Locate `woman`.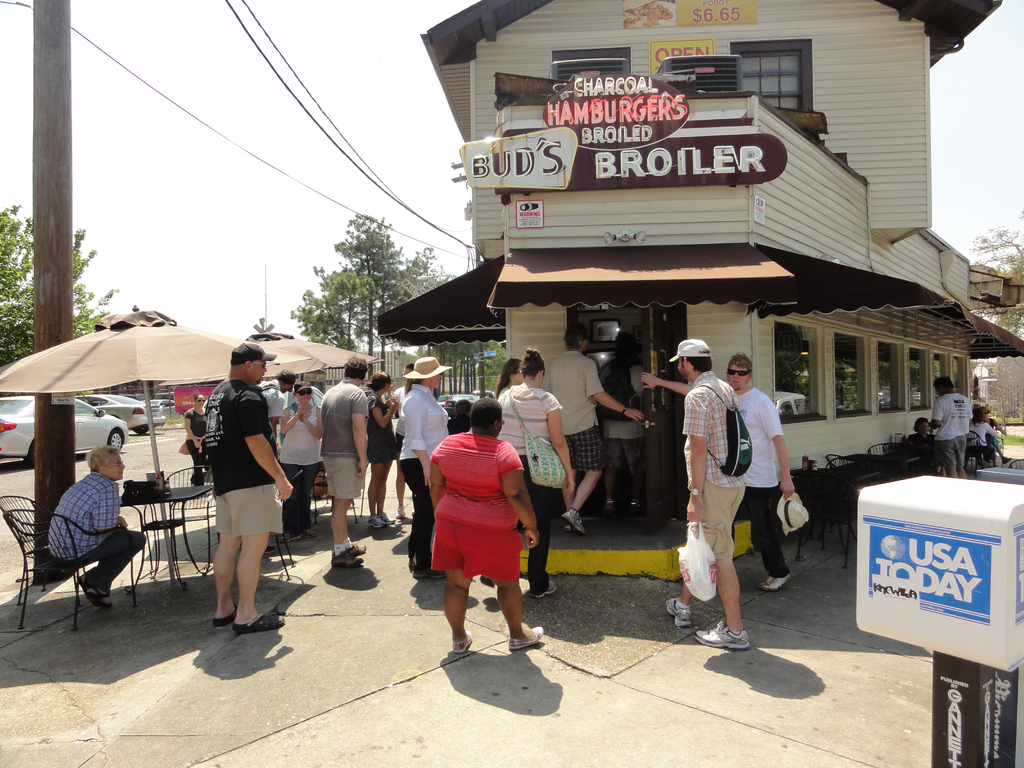
Bounding box: BBox(493, 358, 525, 534).
